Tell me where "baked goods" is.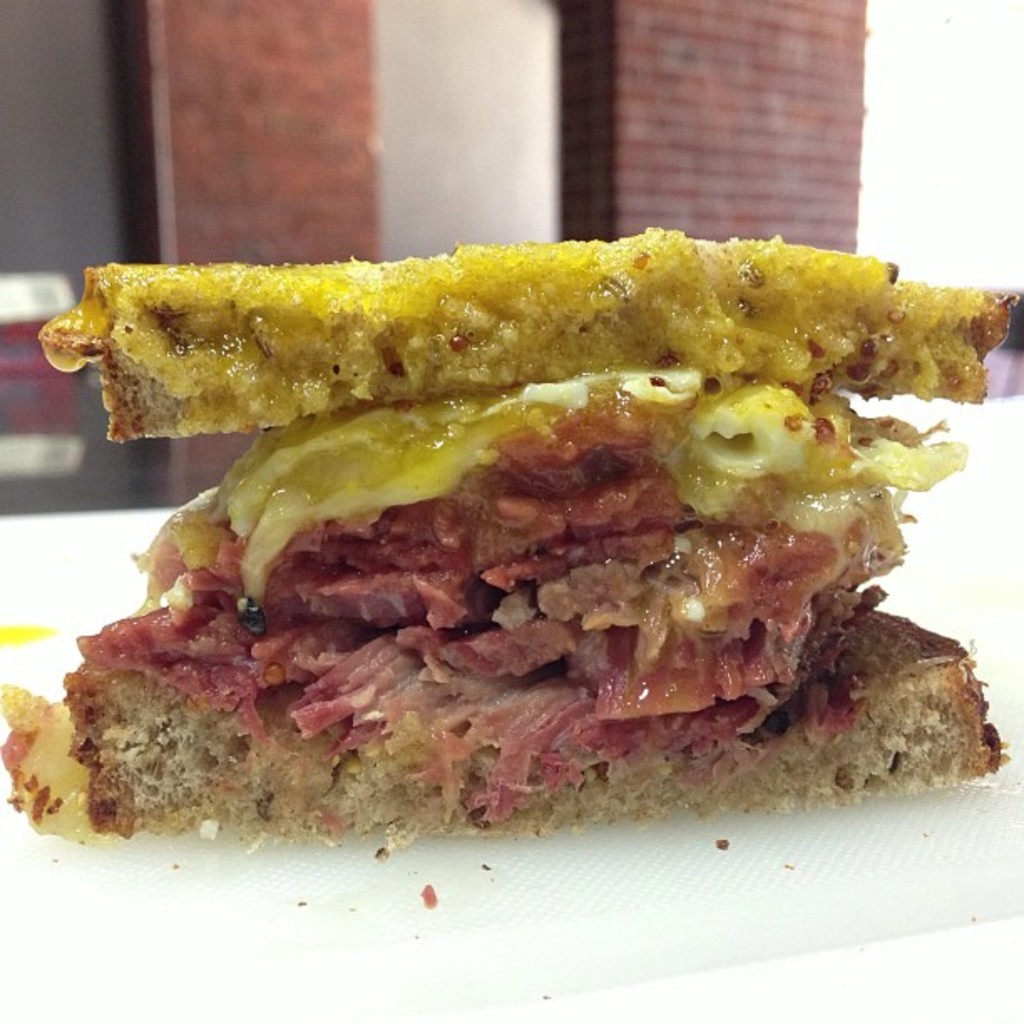
"baked goods" is at Rect(0, 223, 1022, 863).
